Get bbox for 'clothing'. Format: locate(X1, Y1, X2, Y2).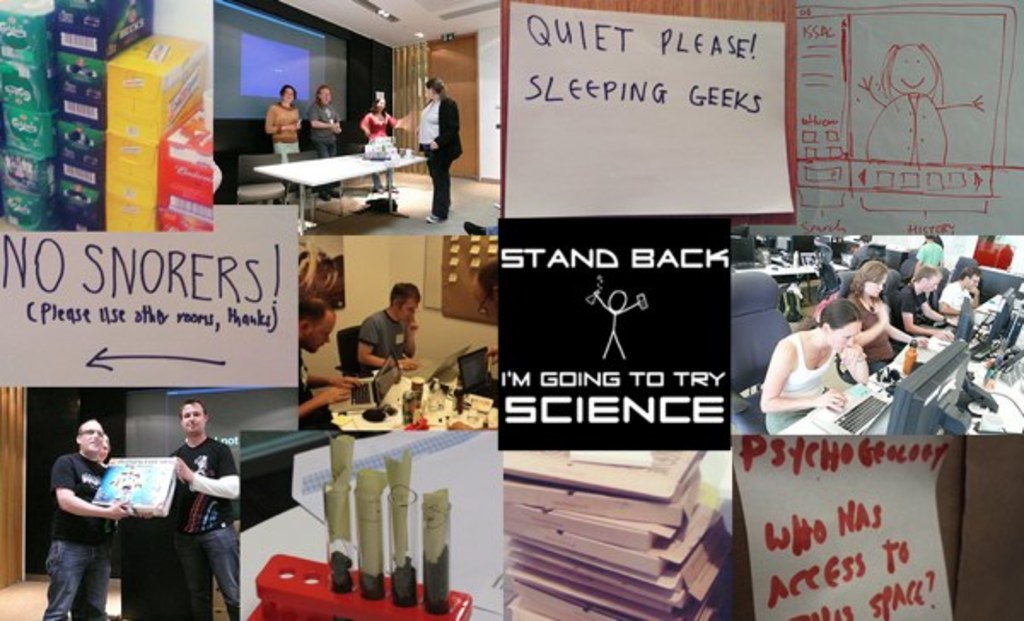
locate(768, 331, 836, 433).
